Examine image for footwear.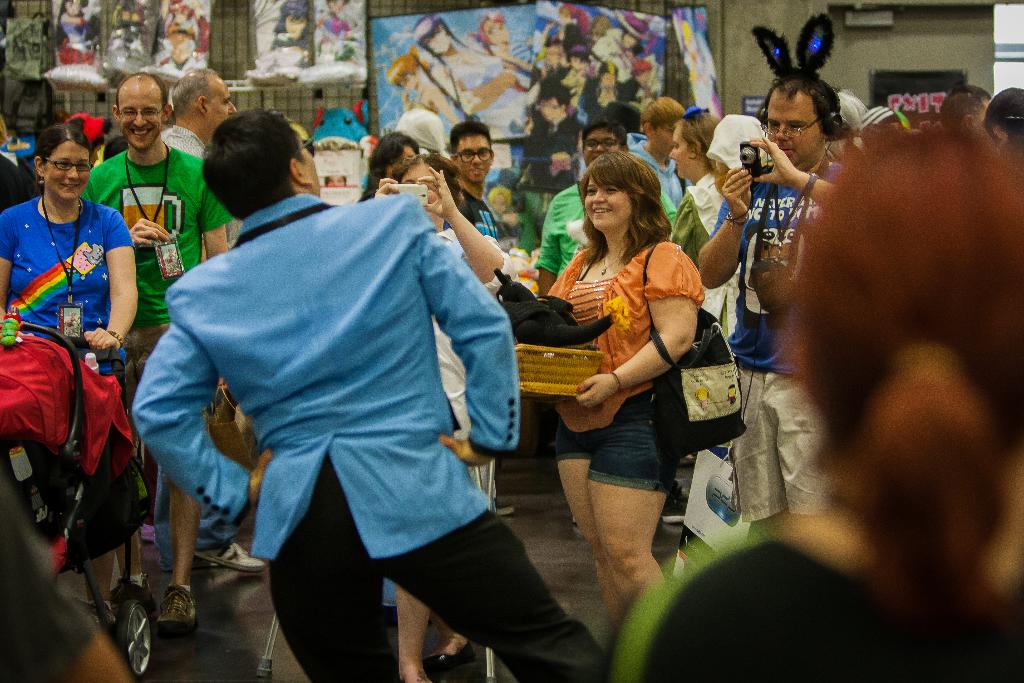
Examination result: box=[423, 634, 477, 674].
